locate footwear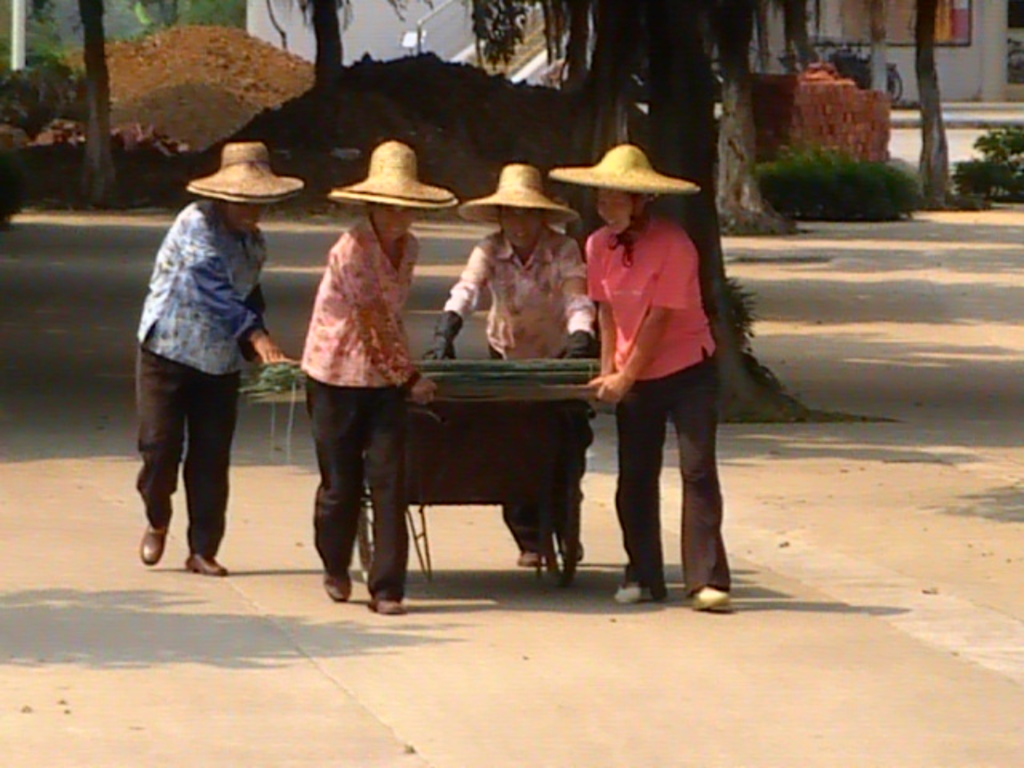
(left=371, top=589, right=411, bottom=614)
